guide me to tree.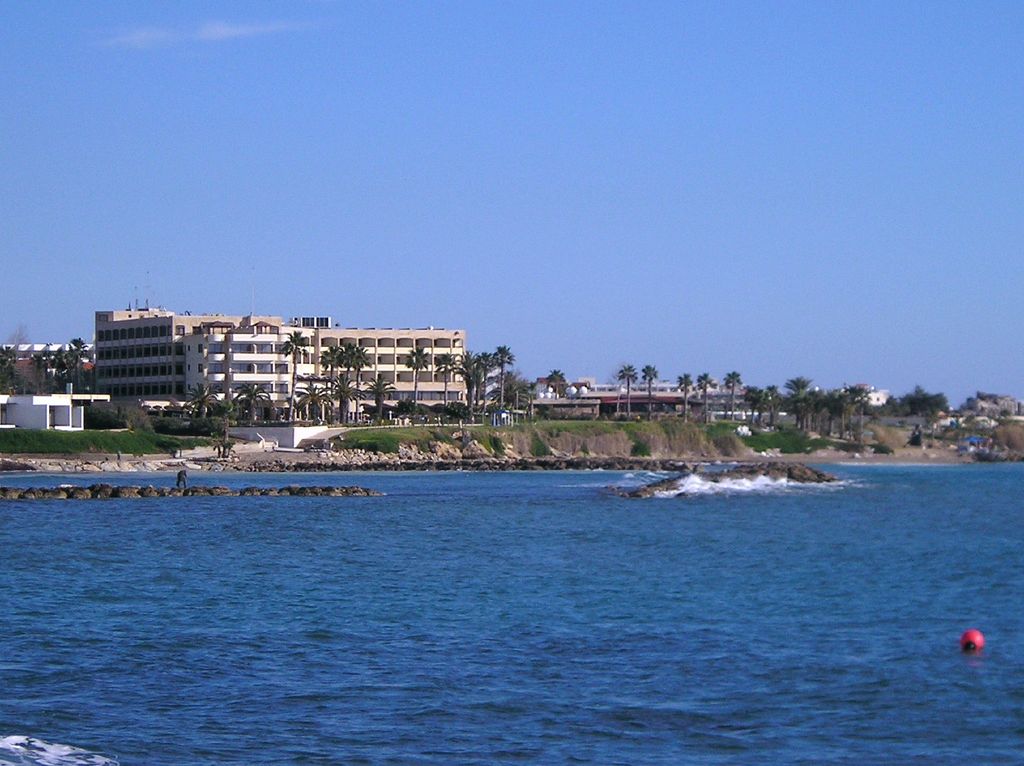
Guidance: (x1=644, y1=362, x2=660, y2=413).
